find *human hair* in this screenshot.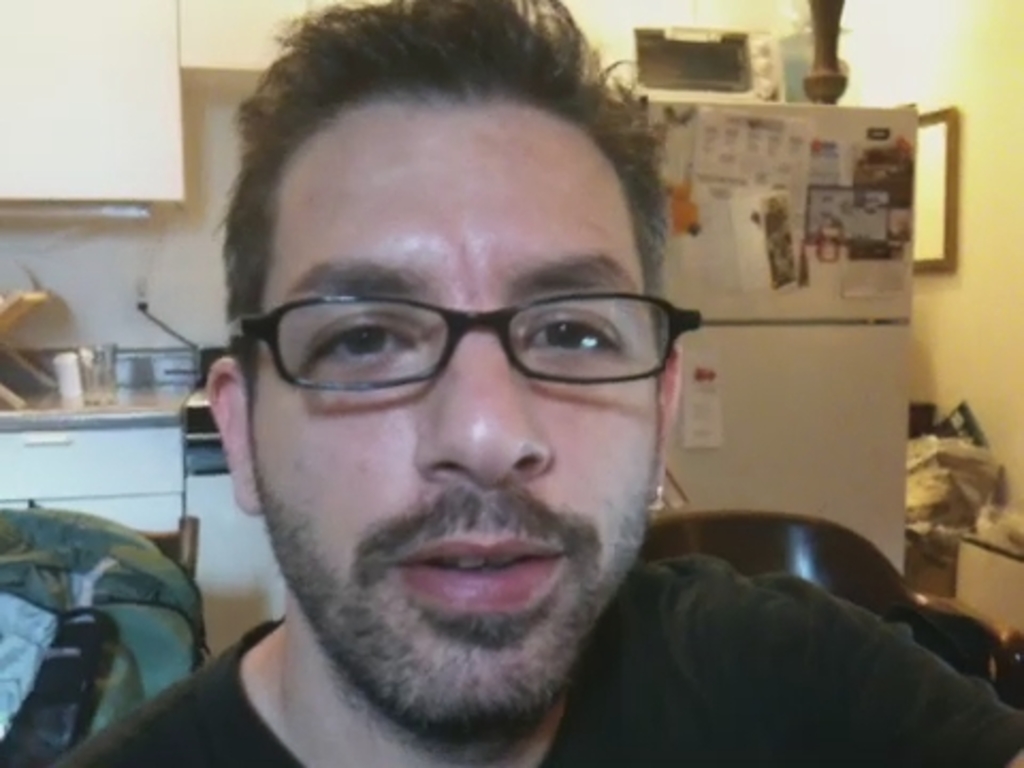
The bounding box for *human hair* is 207 0 670 452.
